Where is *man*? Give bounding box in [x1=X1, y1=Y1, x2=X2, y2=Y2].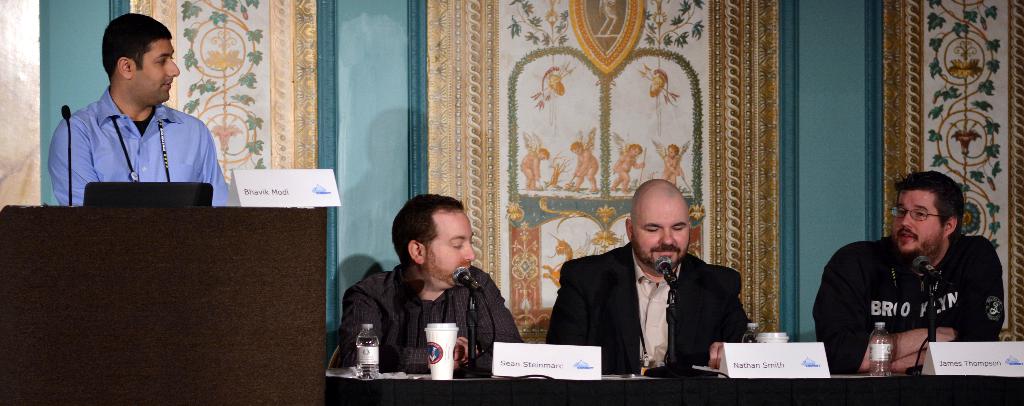
[x1=51, y1=12, x2=231, y2=215].
